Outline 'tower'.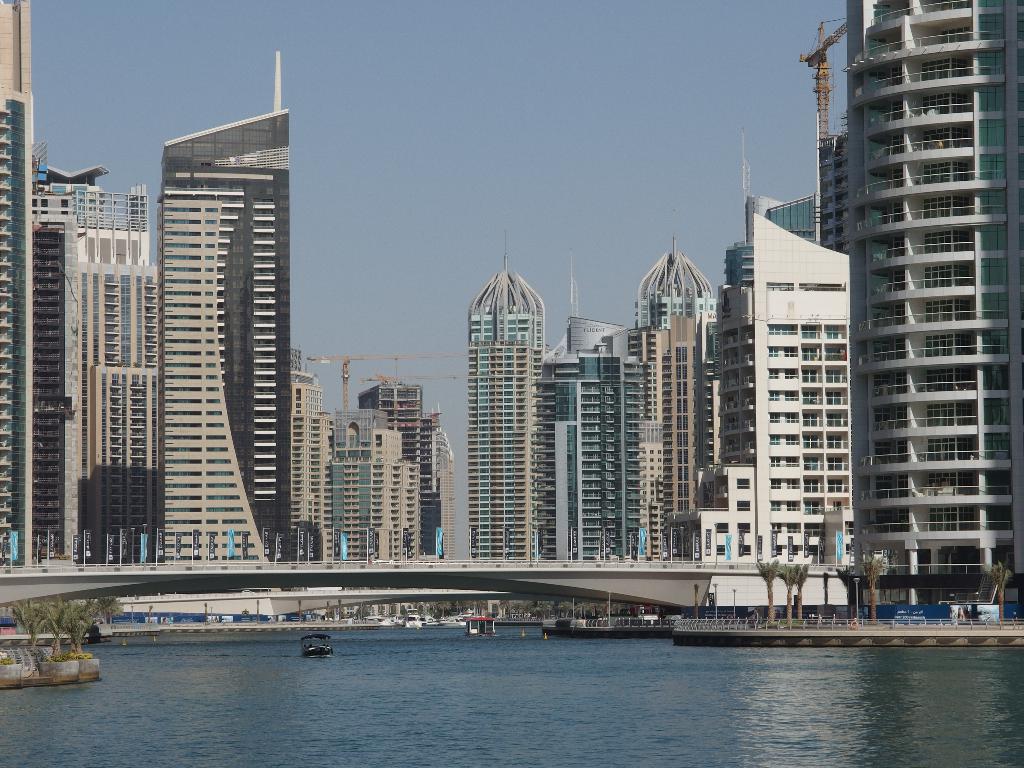
Outline: box(464, 260, 550, 557).
